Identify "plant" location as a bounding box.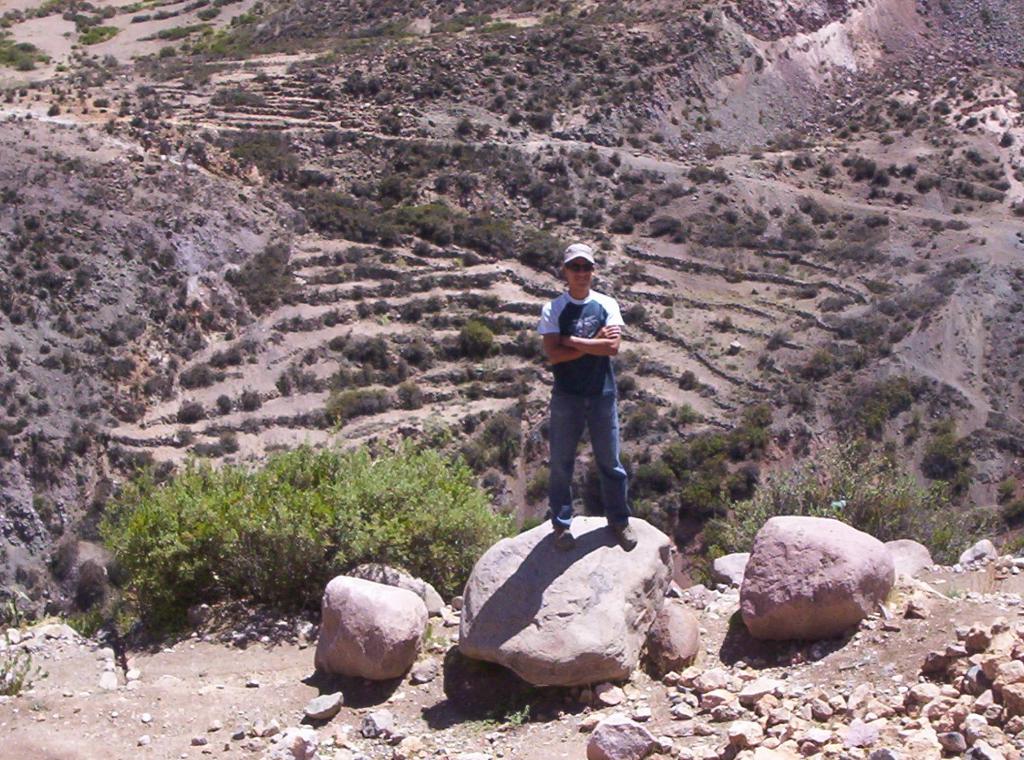
63:426:530:654.
